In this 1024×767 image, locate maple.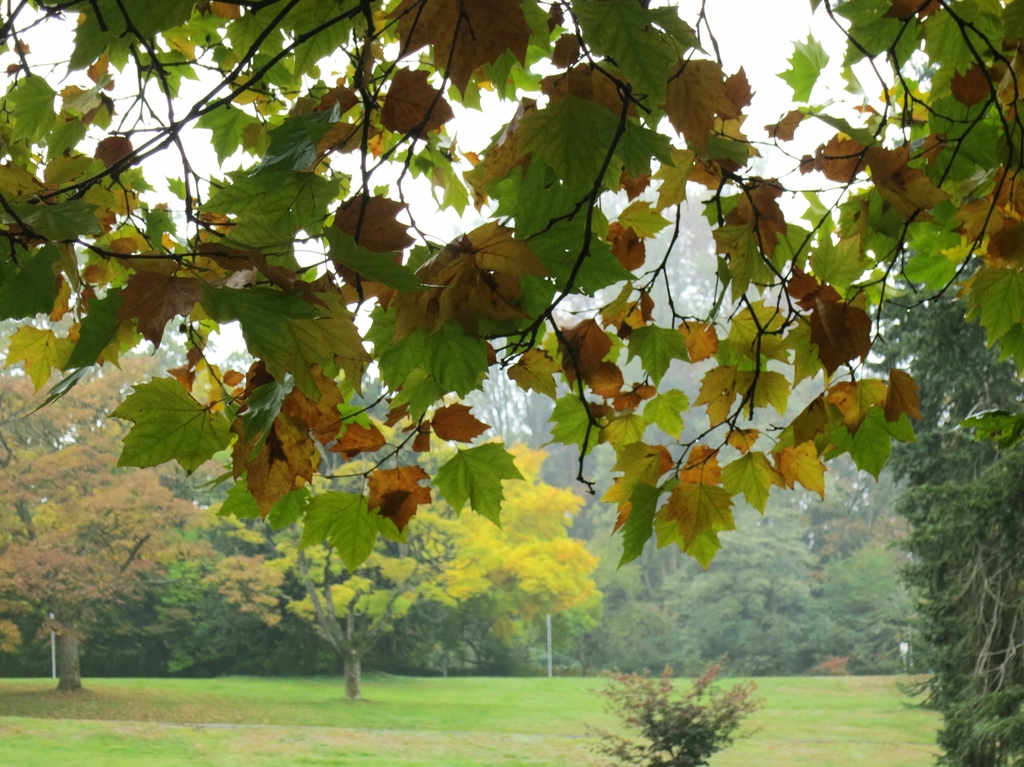
Bounding box: BBox(655, 461, 740, 572).
